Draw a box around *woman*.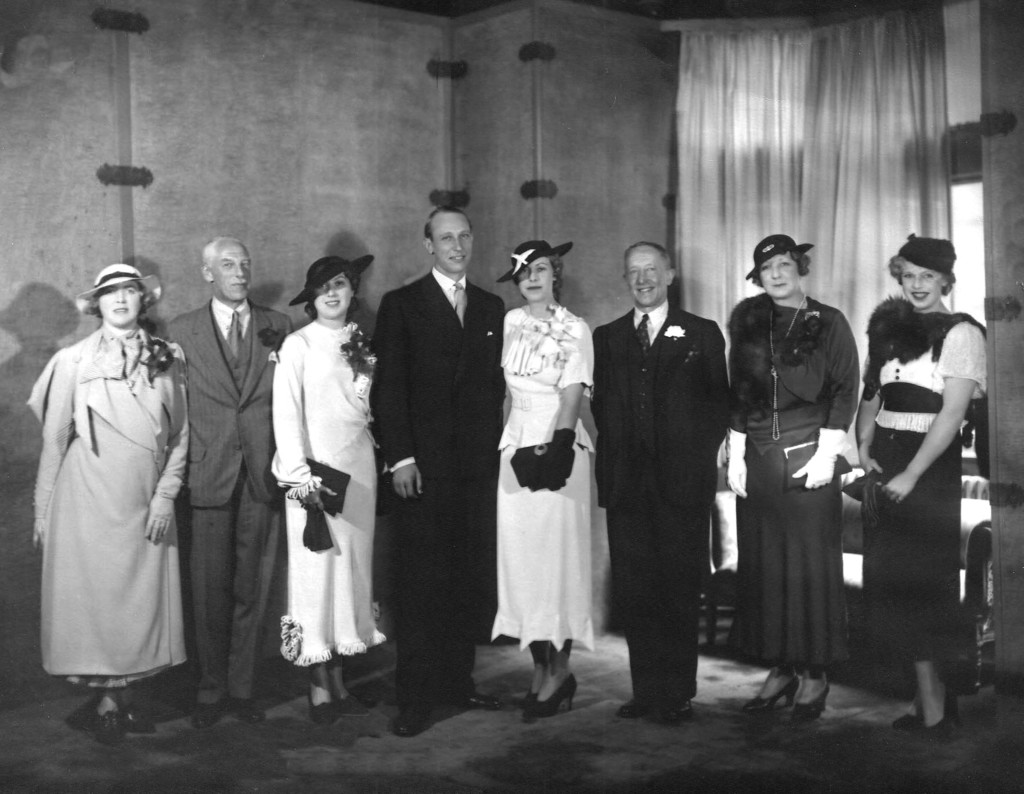
bbox=(266, 250, 376, 733).
